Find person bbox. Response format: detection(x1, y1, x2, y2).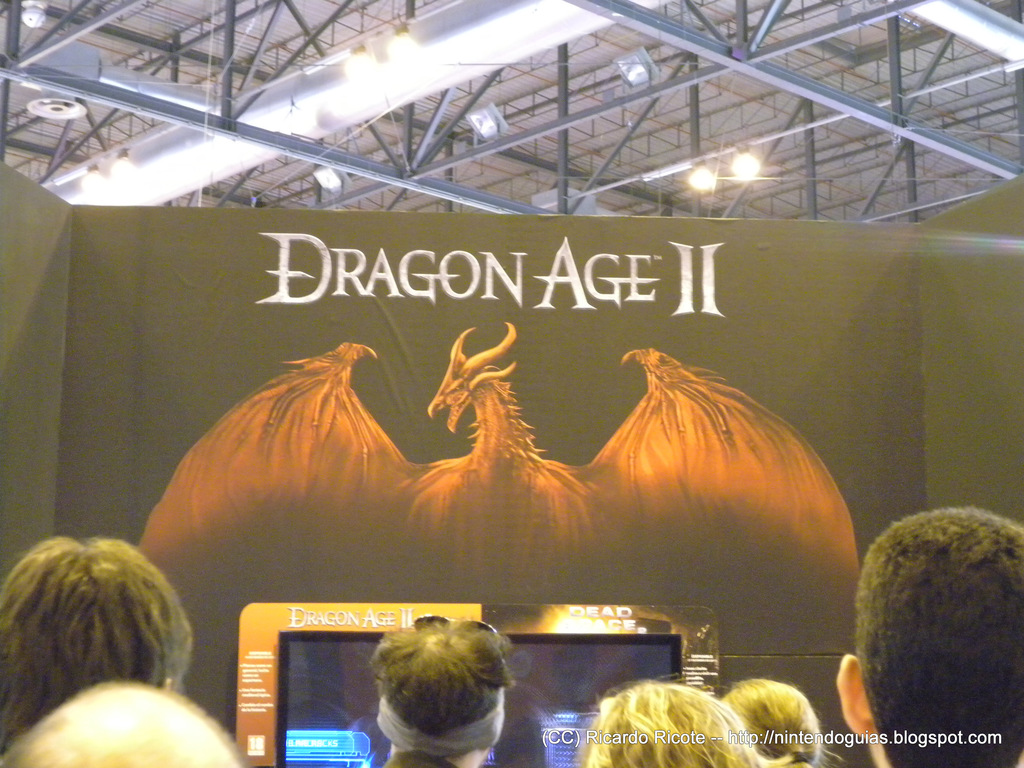
detection(836, 470, 1023, 756).
